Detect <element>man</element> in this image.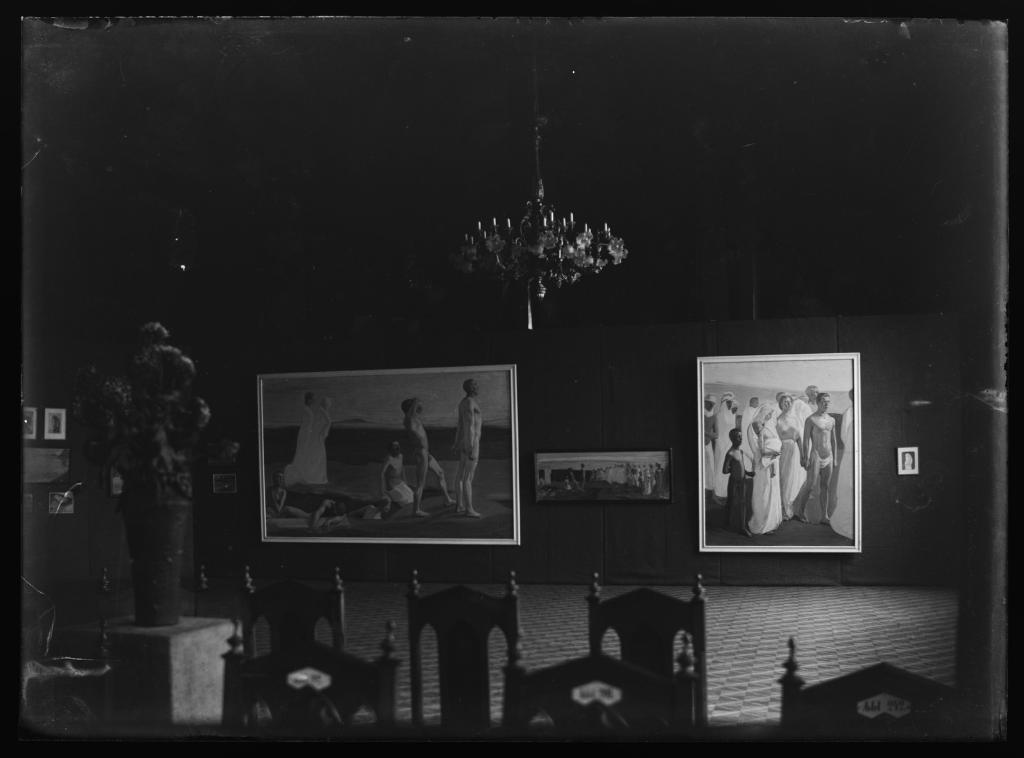
Detection: bbox=(380, 441, 413, 506).
